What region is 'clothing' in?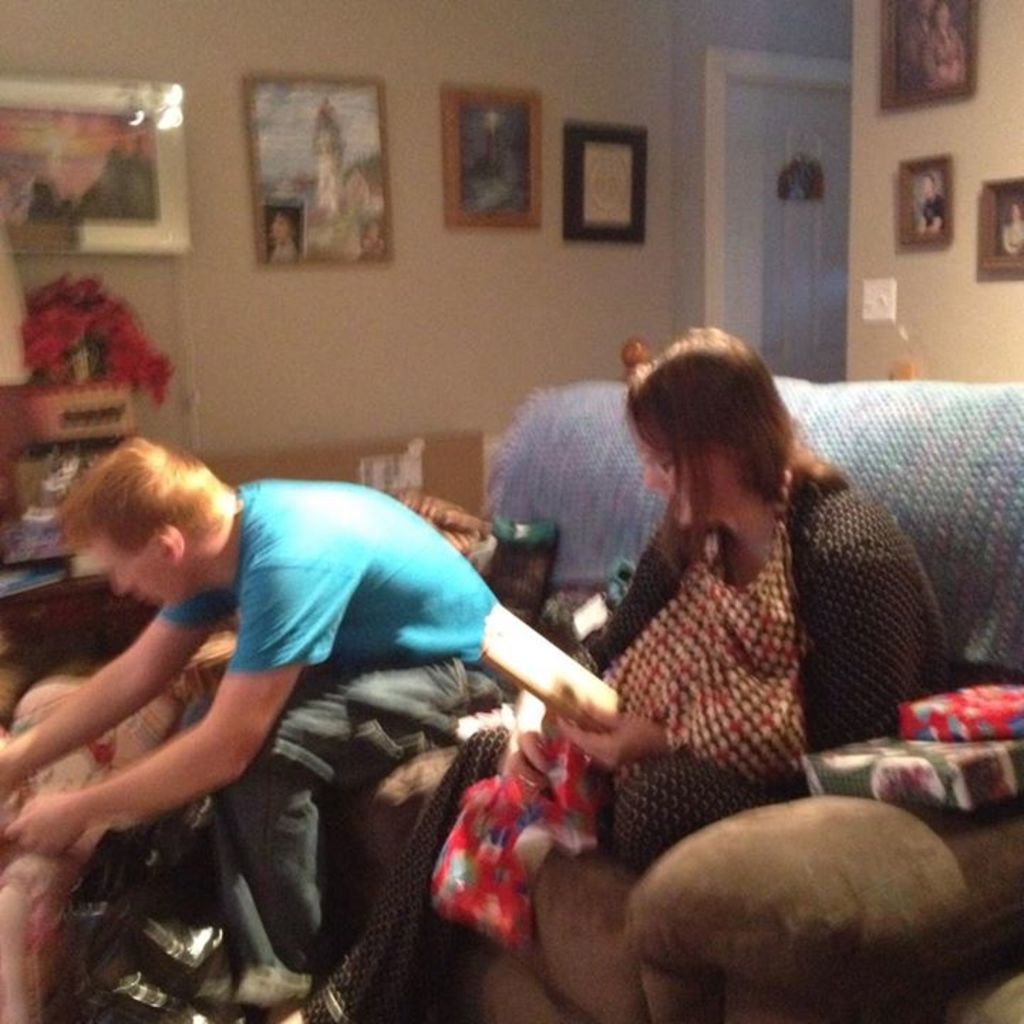
[x1=1003, y1=216, x2=1023, y2=256].
